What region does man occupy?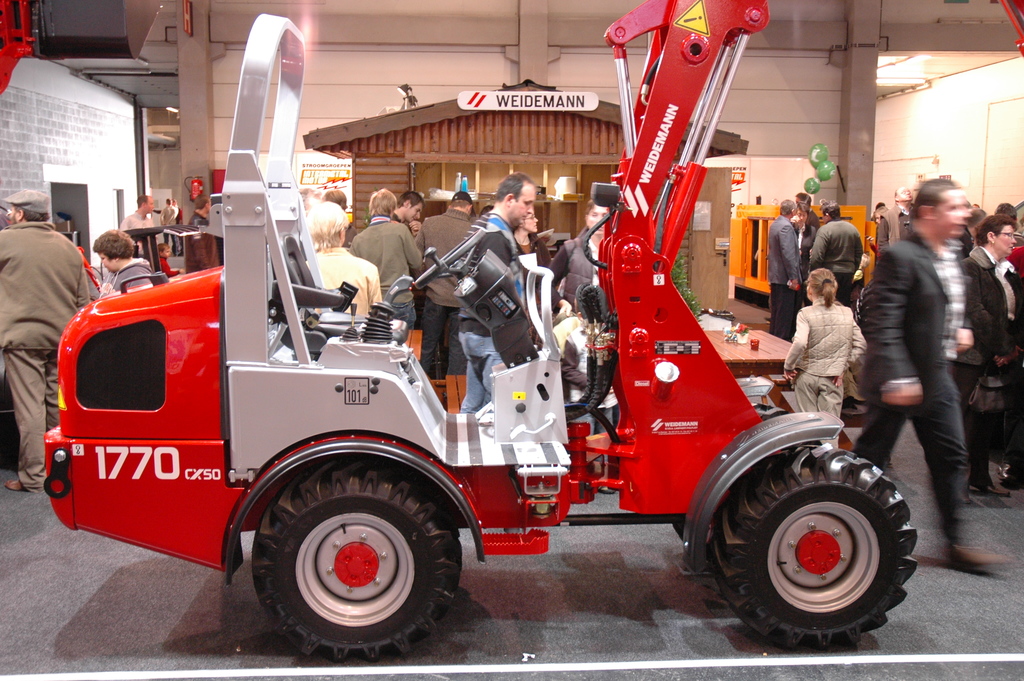
<box>415,189,477,378</box>.
